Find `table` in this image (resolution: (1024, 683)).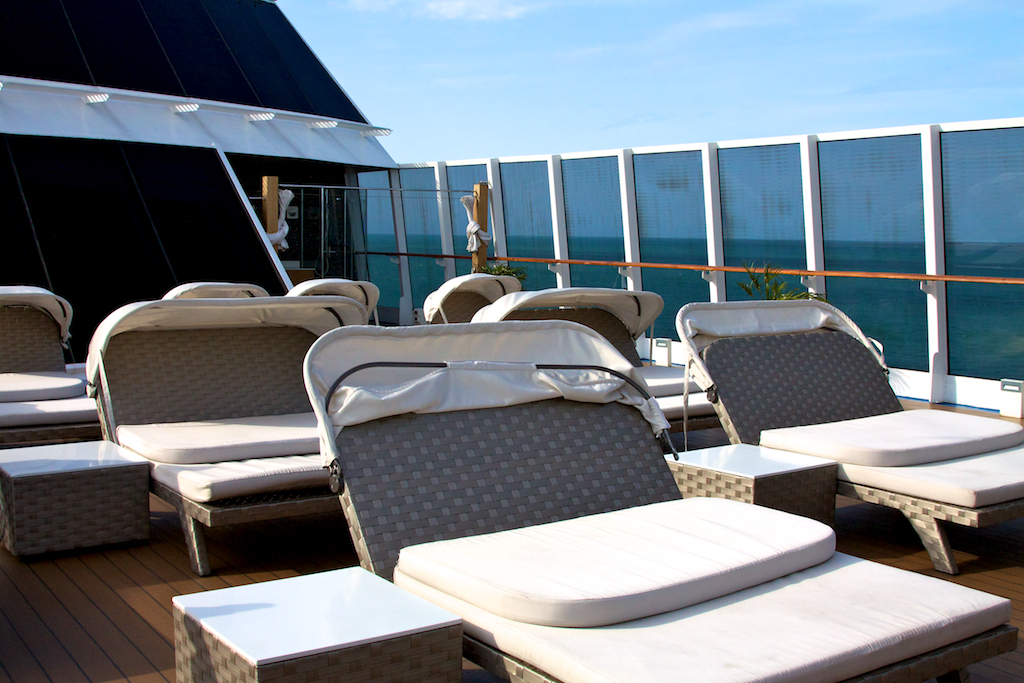
detection(664, 444, 840, 534).
